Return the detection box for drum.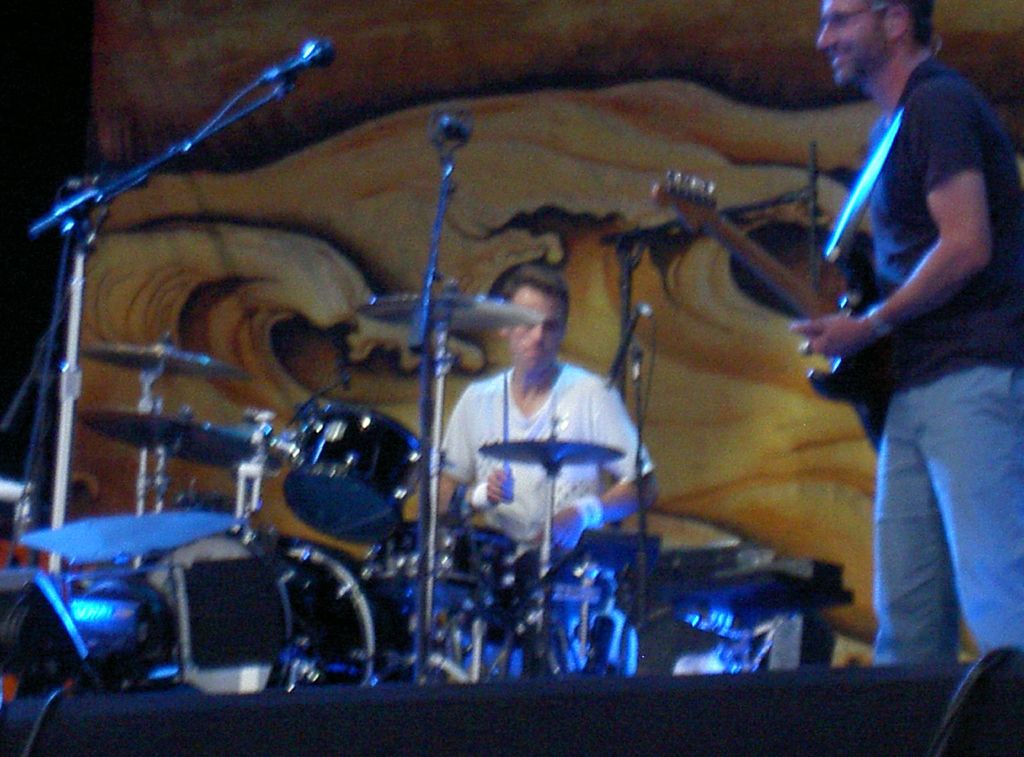
bbox=[129, 534, 390, 699].
